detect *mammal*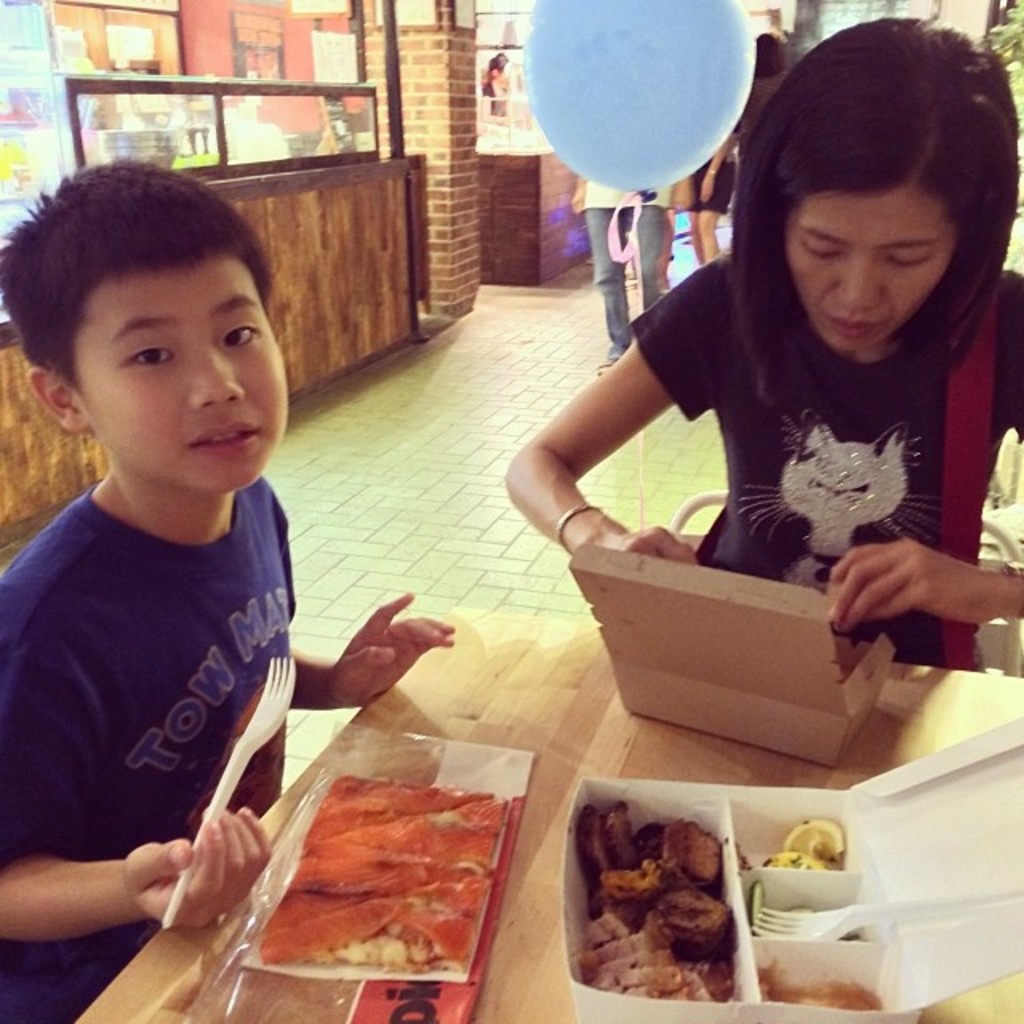
570/178/667/373
